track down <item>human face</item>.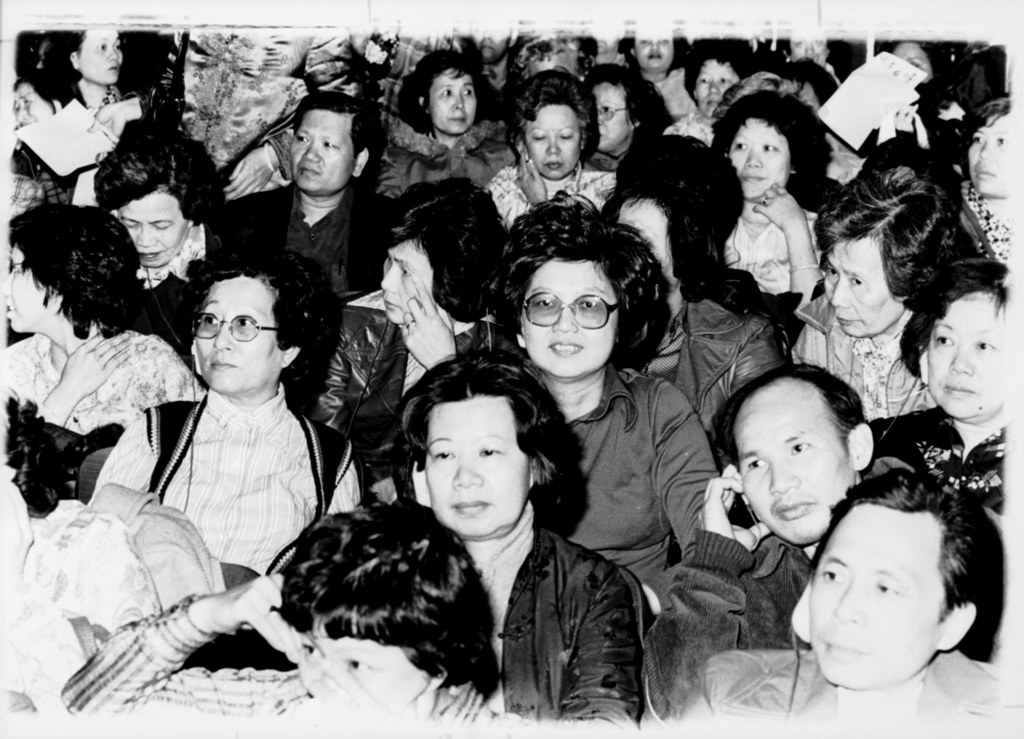
Tracked to 584 82 632 153.
